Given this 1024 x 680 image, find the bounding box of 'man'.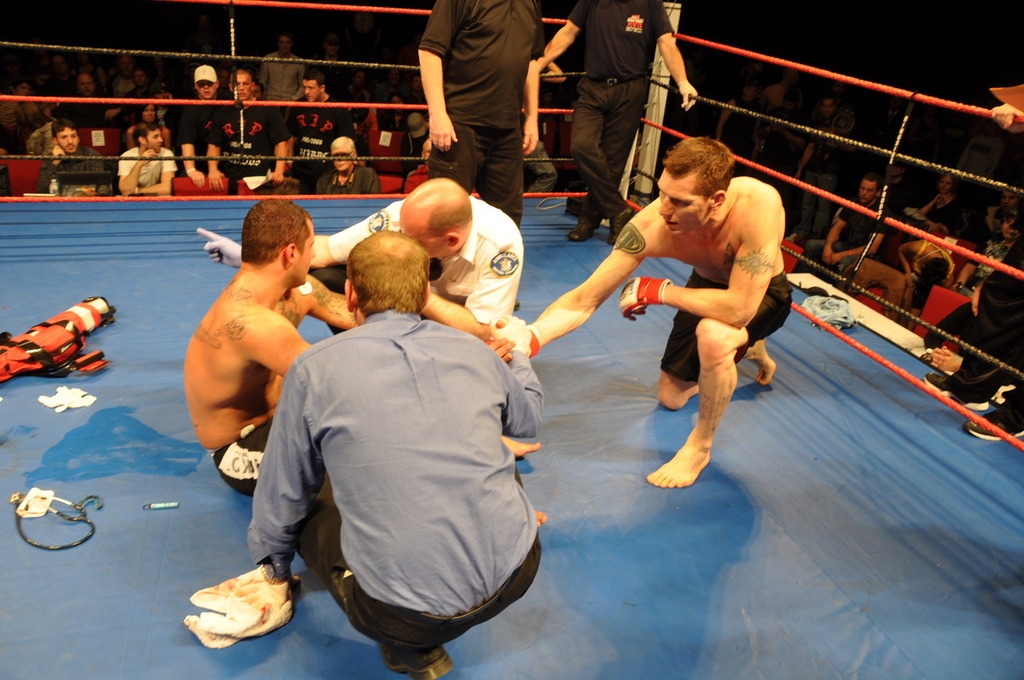
<box>800,173,888,286</box>.
